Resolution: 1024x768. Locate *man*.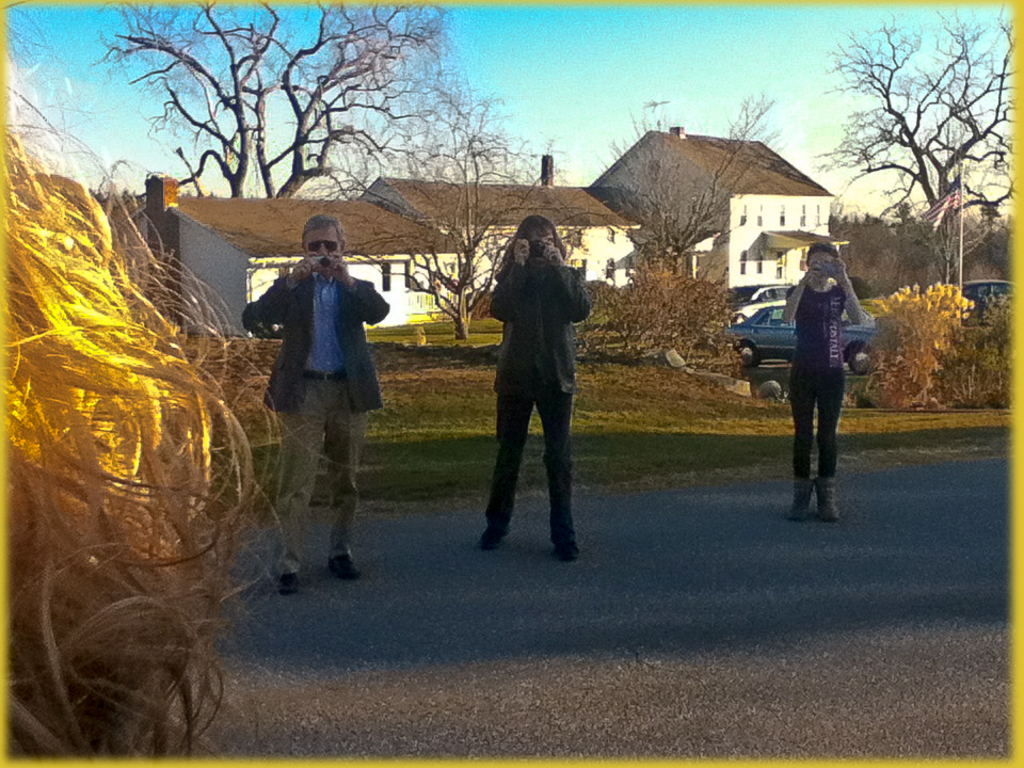
[left=243, top=214, right=393, bottom=596].
